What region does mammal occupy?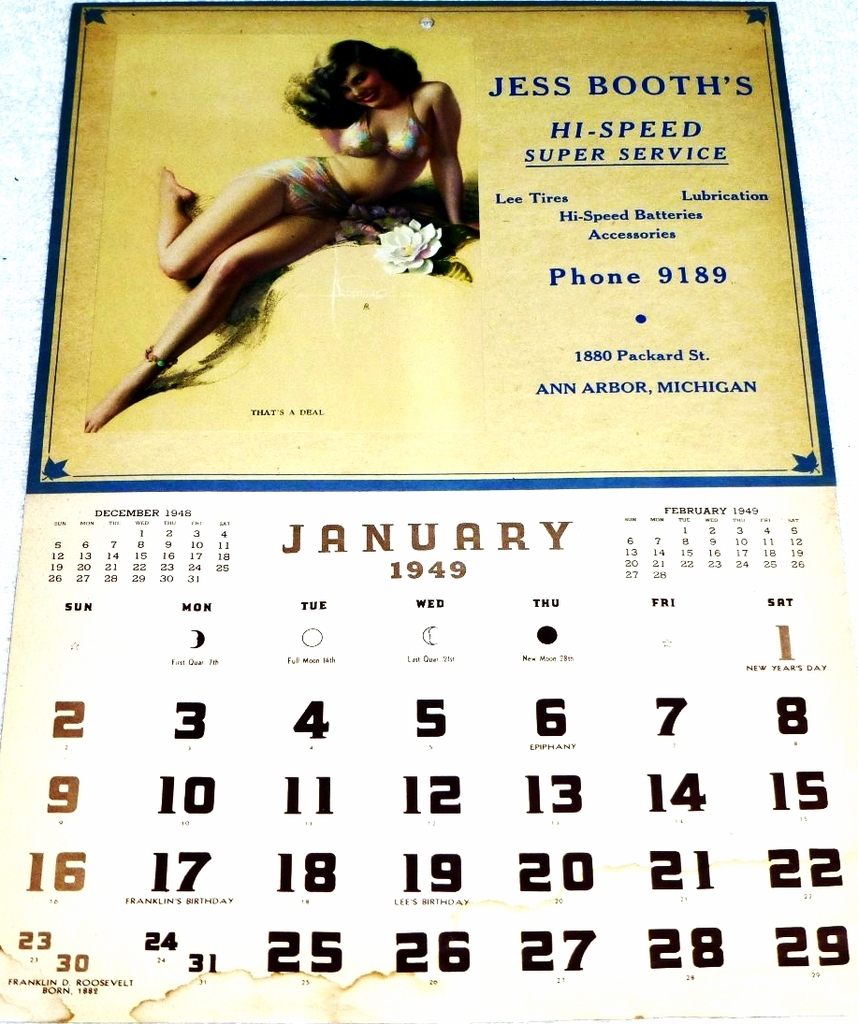
[left=65, top=40, right=458, bottom=434].
